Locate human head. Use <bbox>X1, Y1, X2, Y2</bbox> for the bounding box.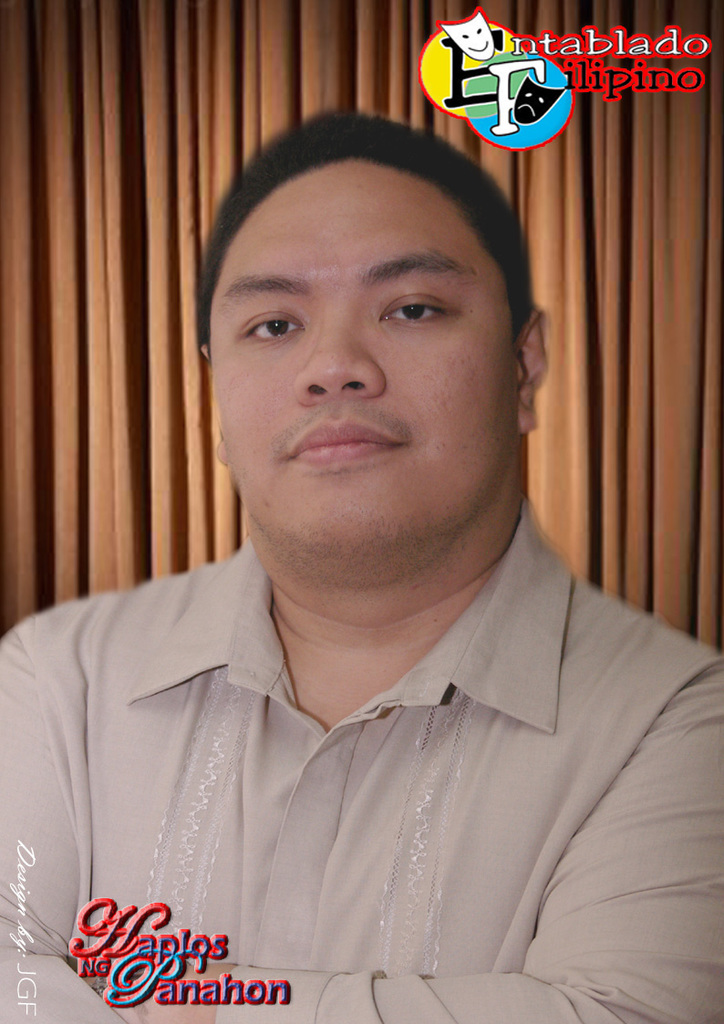
<bbox>210, 115, 555, 482</bbox>.
